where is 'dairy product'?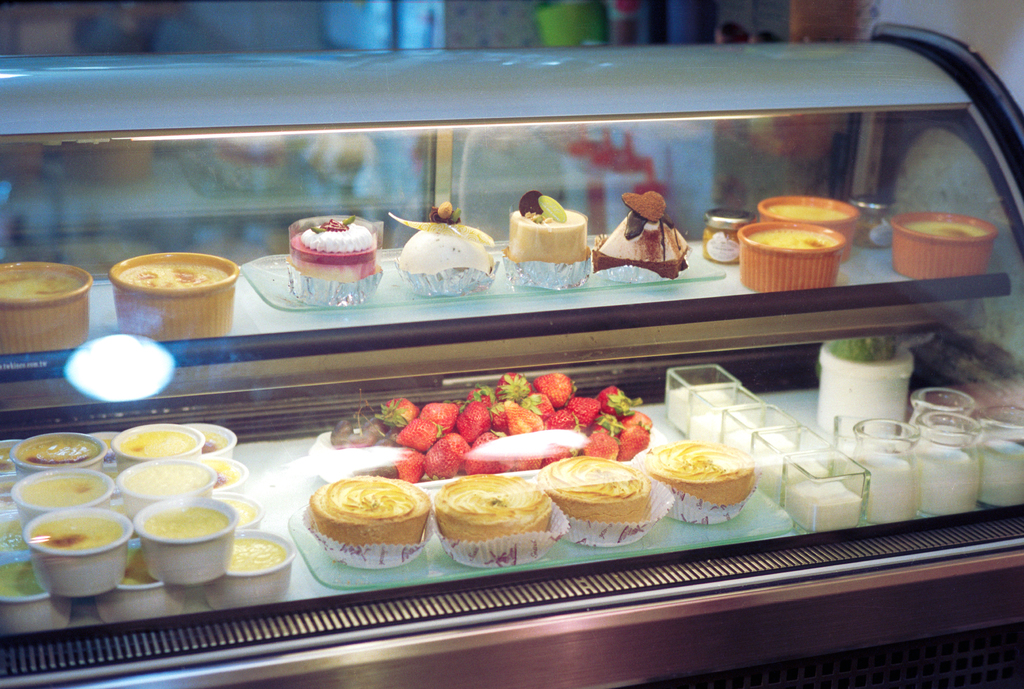
[left=4, top=257, right=98, bottom=297].
